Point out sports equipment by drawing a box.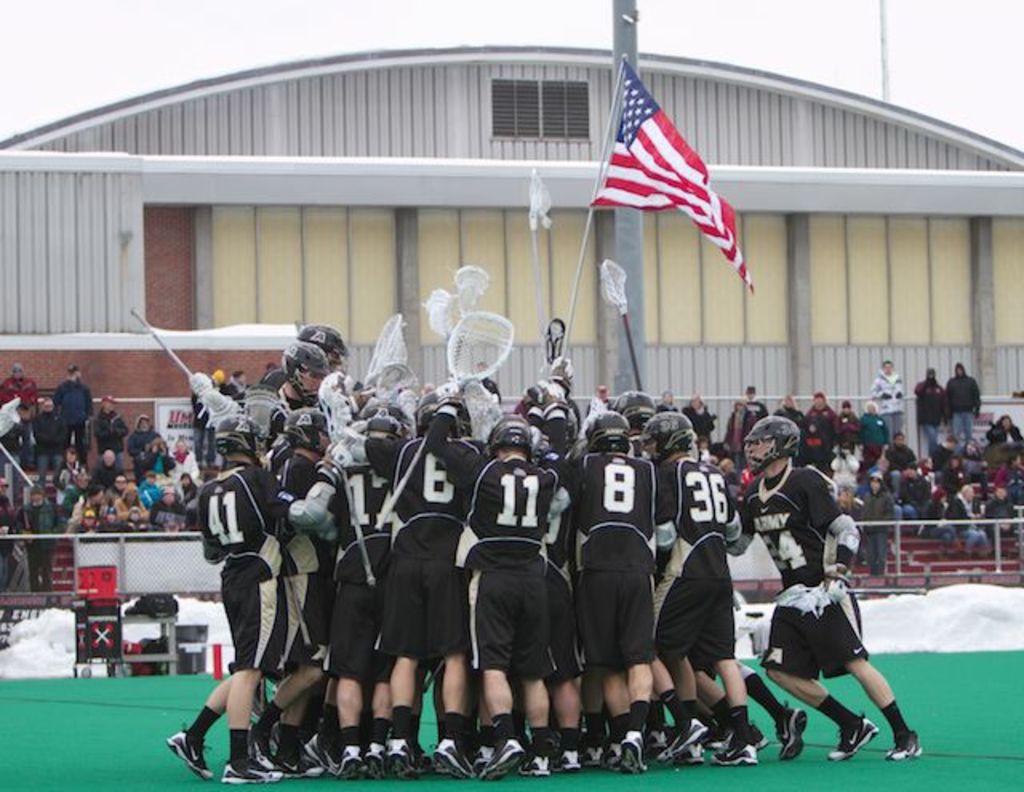
l=733, t=411, r=803, b=474.
